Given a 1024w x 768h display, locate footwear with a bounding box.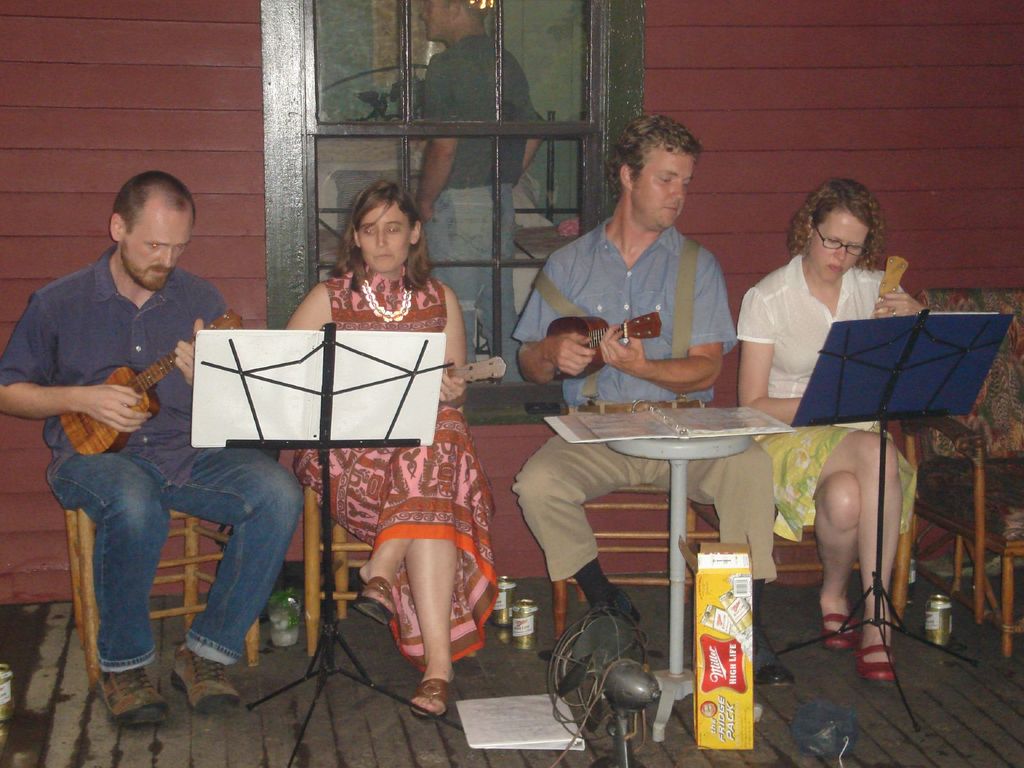
Located: (left=163, top=635, right=243, bottom=714).
